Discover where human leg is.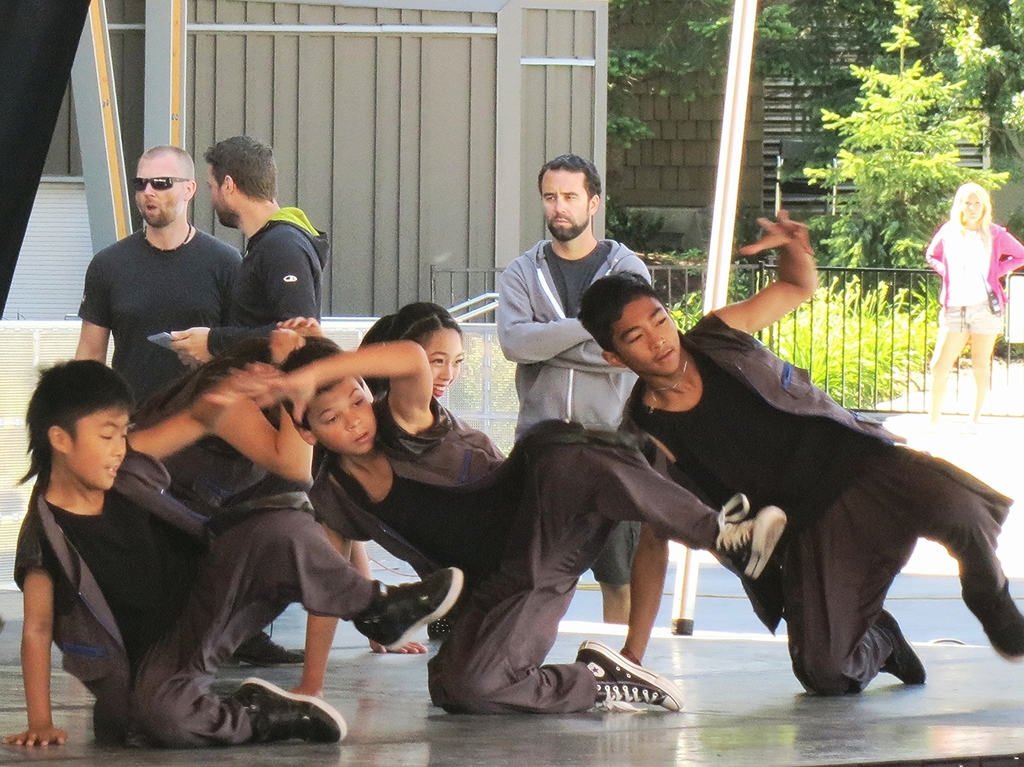
Discovered at {"x1": 856, "y1": 420, "x2": 1023, "y2": 668}.
